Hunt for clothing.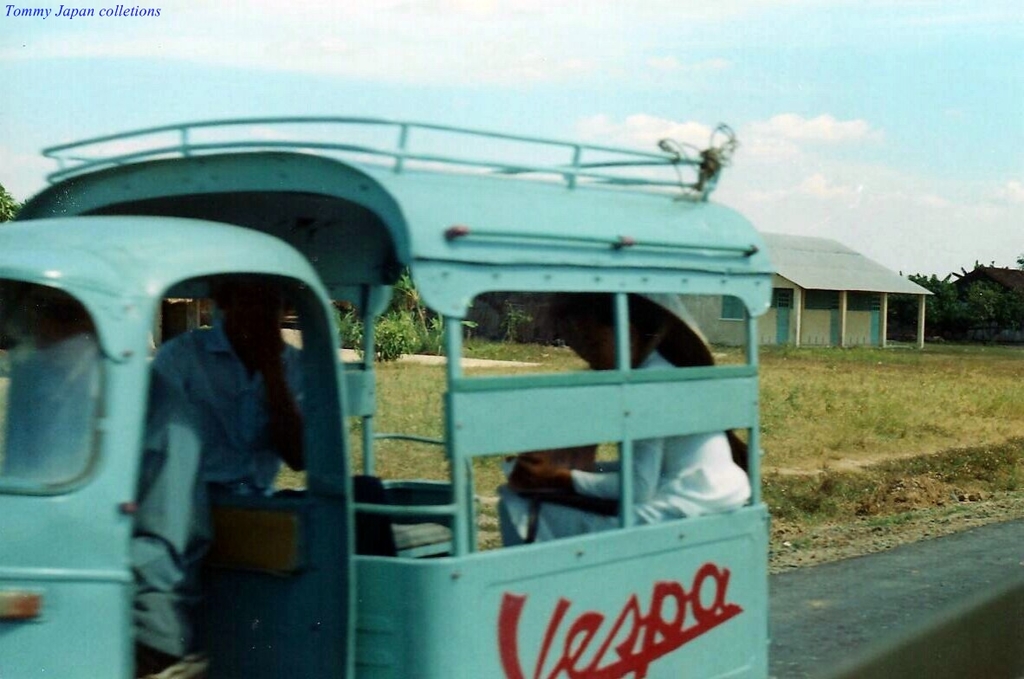
Hunted down at bbox(154, 310, 327, 502).
